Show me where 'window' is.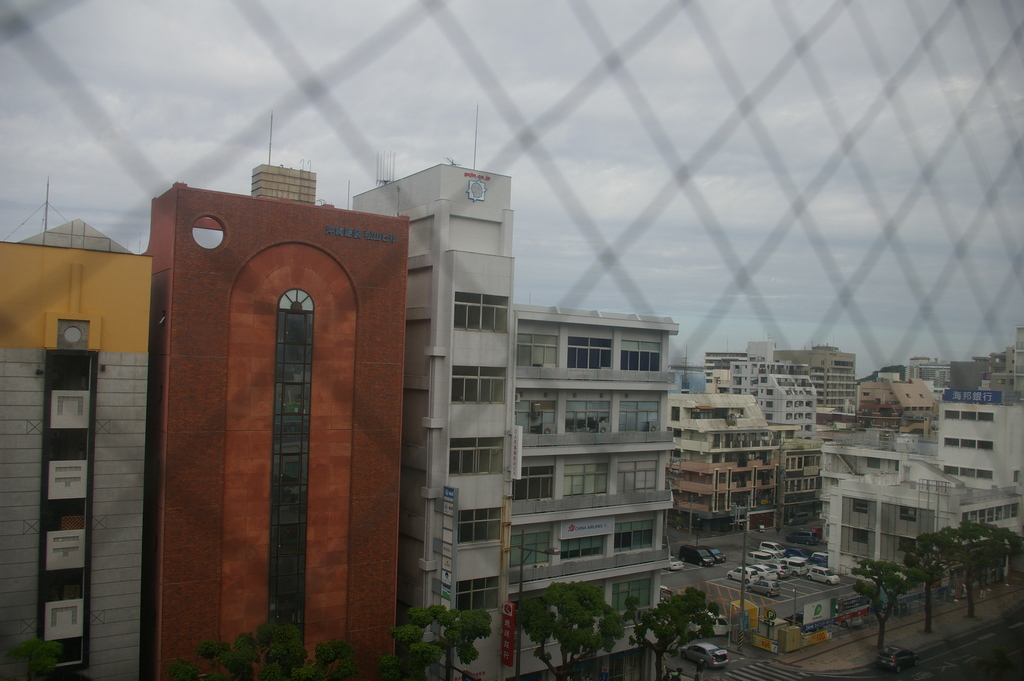
'window' is at select_region(943, 436, 991, 452).
